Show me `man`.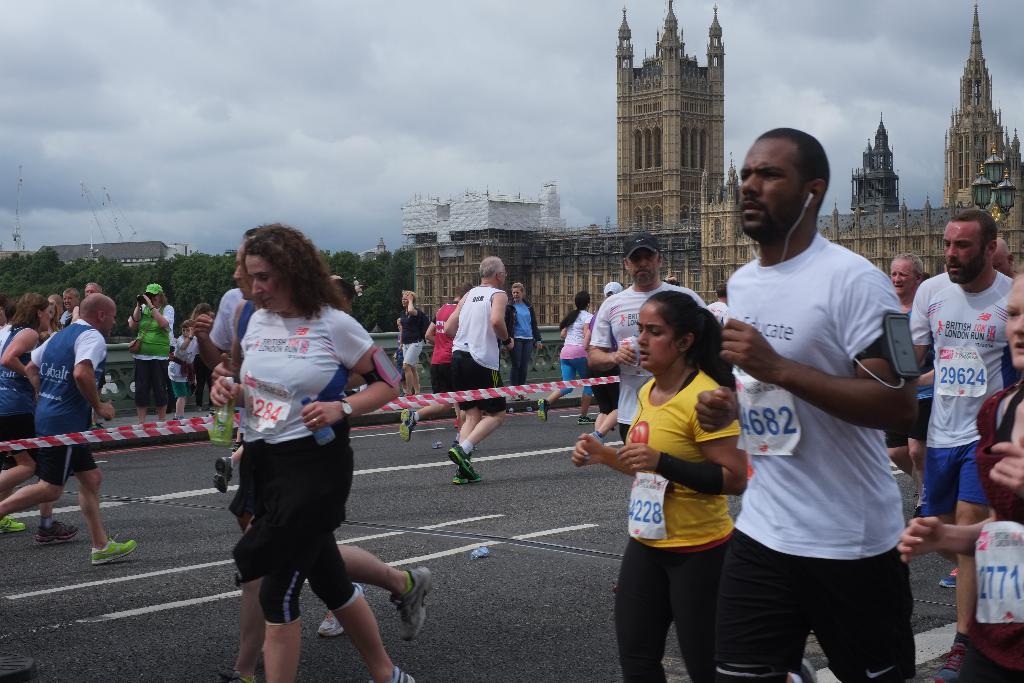
`man` is here: (682,118,892,673).
